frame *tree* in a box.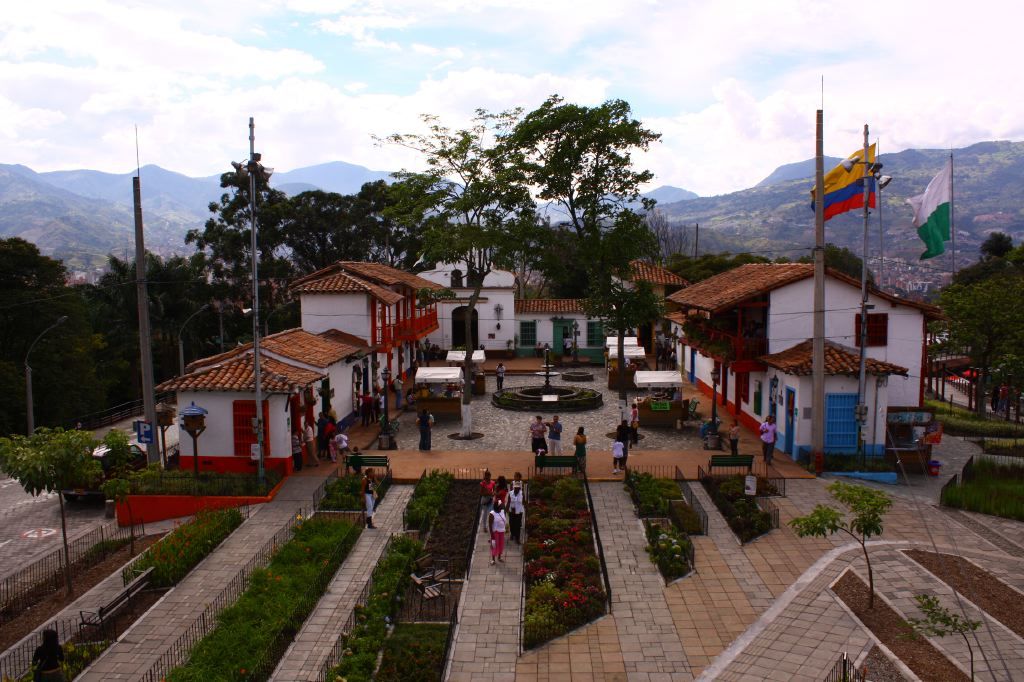
370, 174, 480, 273.
